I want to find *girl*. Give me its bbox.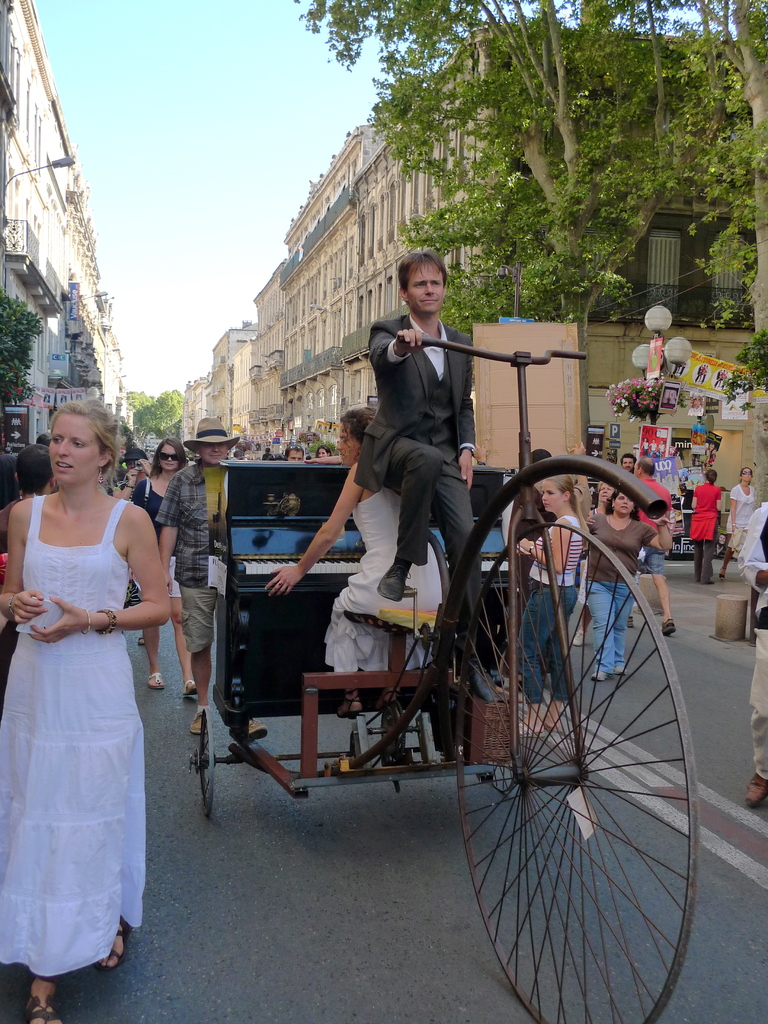
crop(725, 472, 760, 572).
